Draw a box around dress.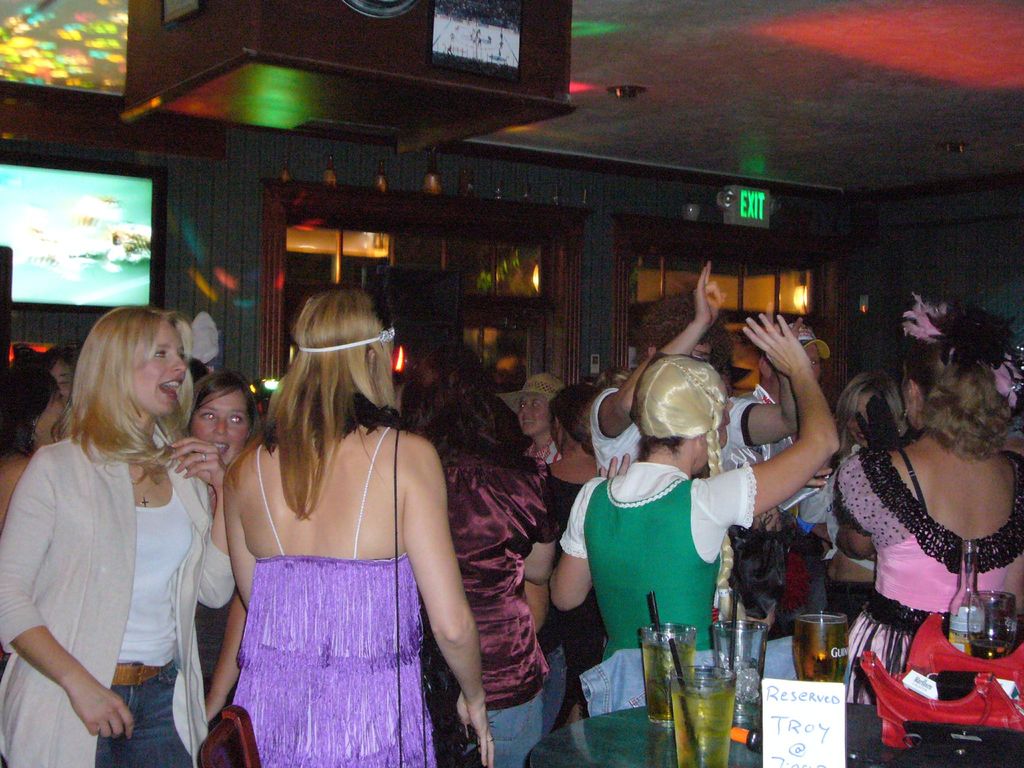
bbox=(231, 426, 437, 767).
